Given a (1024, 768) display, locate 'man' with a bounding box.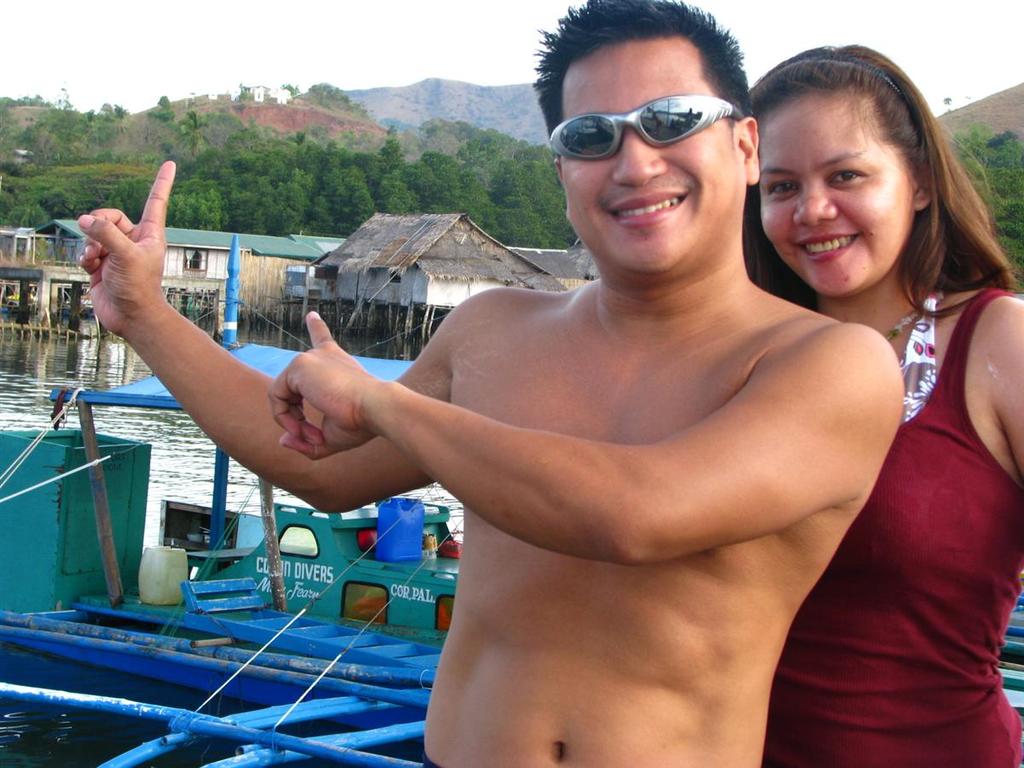
Located: [195, 24, 936, 721].
